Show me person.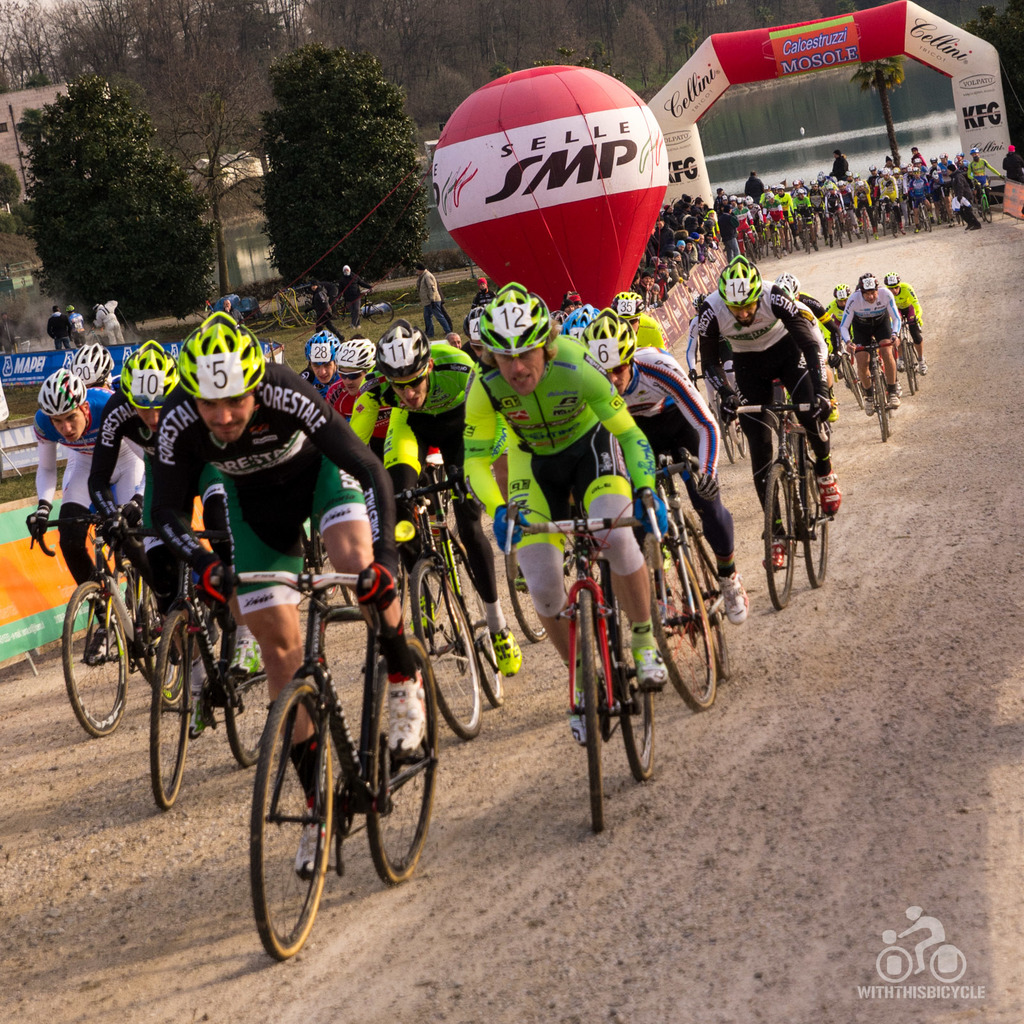
person is here: x1=328, y1=260, x2=360, y2=300.
